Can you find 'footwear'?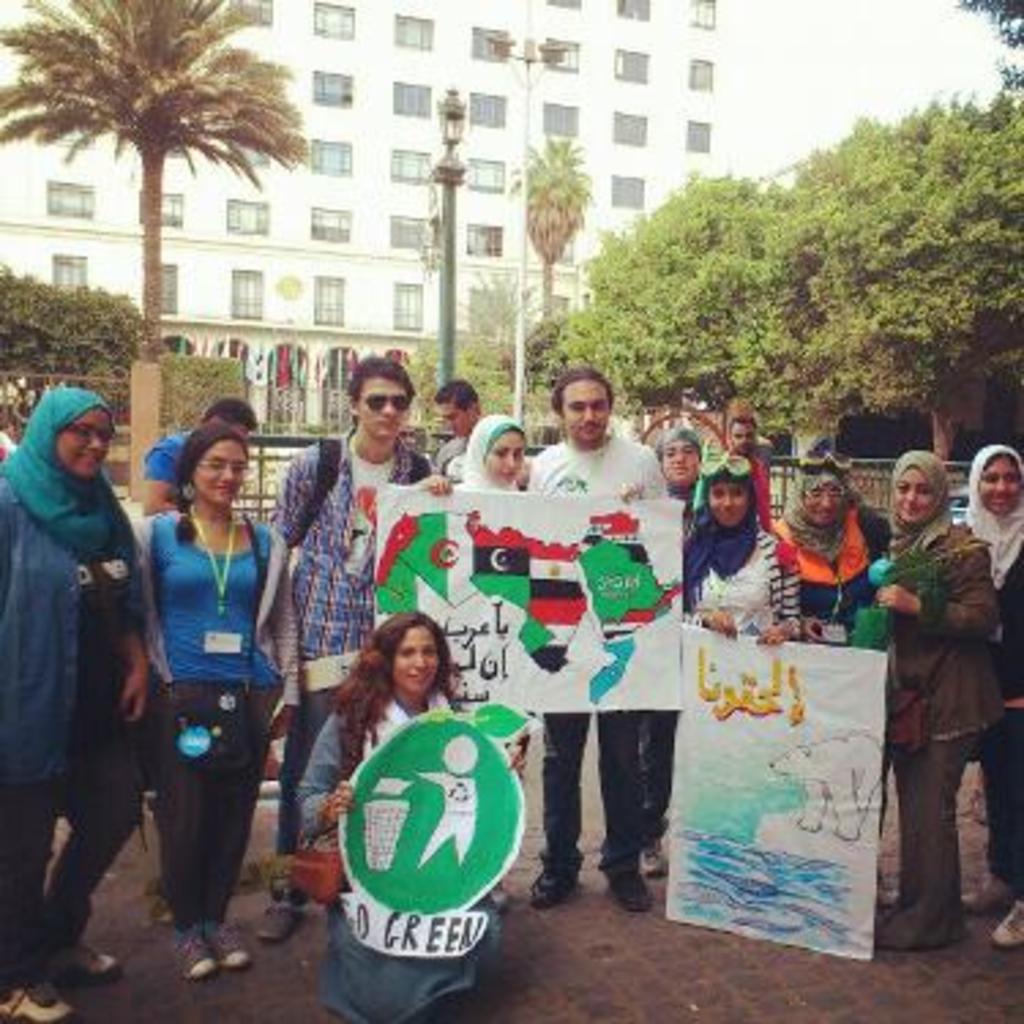
Yes, bounding box: bbox=(639, 841, 669, 882).
